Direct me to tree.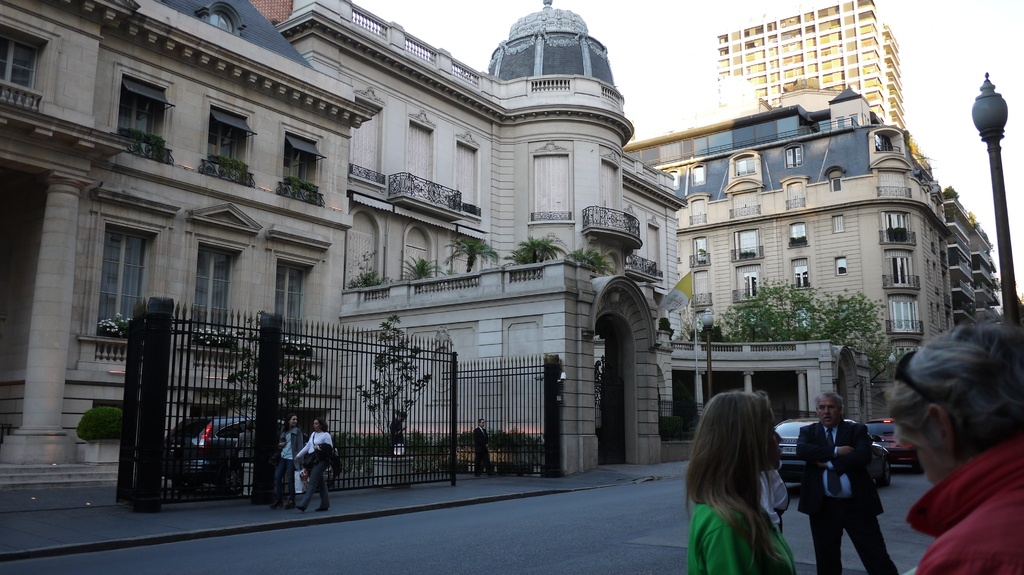
Direction: bbox=[444, 233, 500, 275].
